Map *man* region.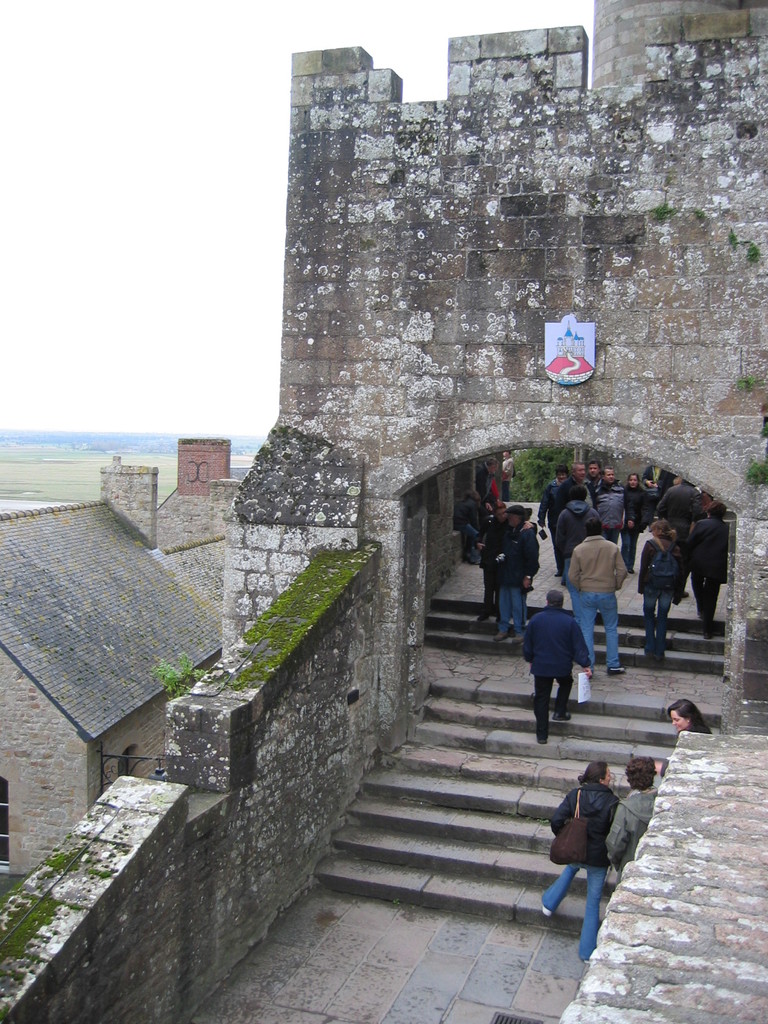
Mapped to <bbox>563, 517, 627, 675</bbox>.
